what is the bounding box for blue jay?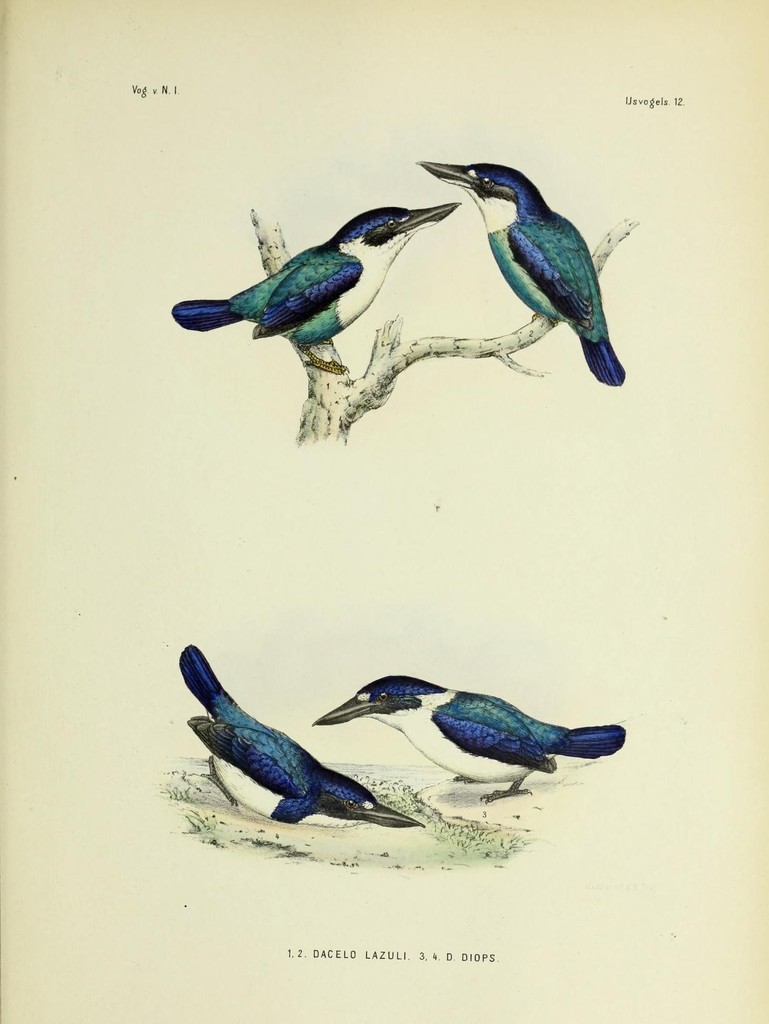
174:643:429:829.
